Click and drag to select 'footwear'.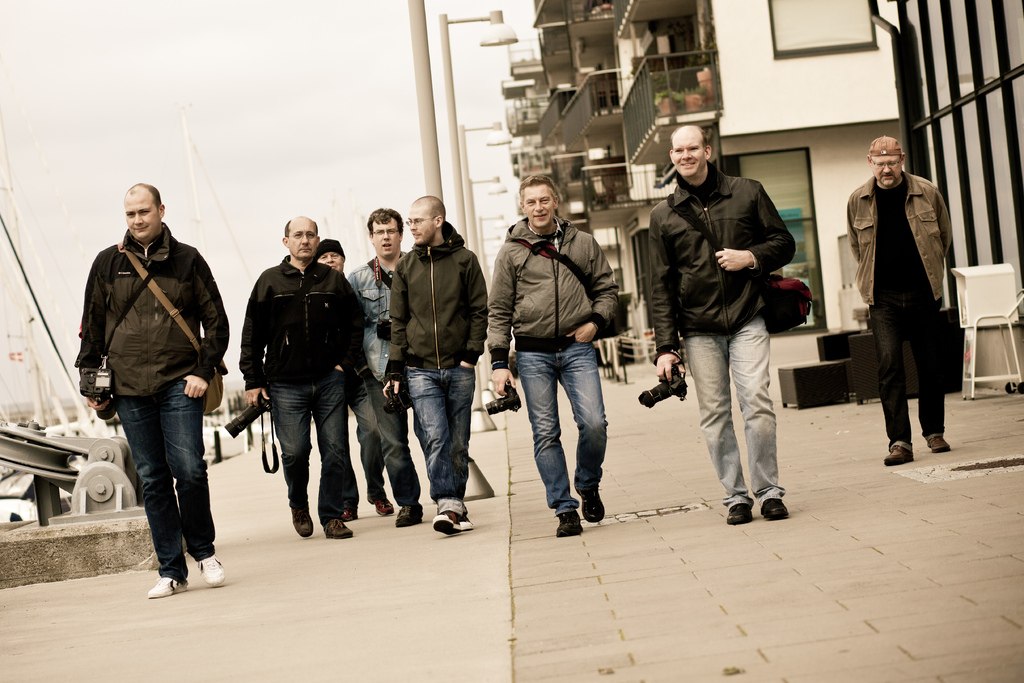
Selection: box=[578, 488, 608, 523].
